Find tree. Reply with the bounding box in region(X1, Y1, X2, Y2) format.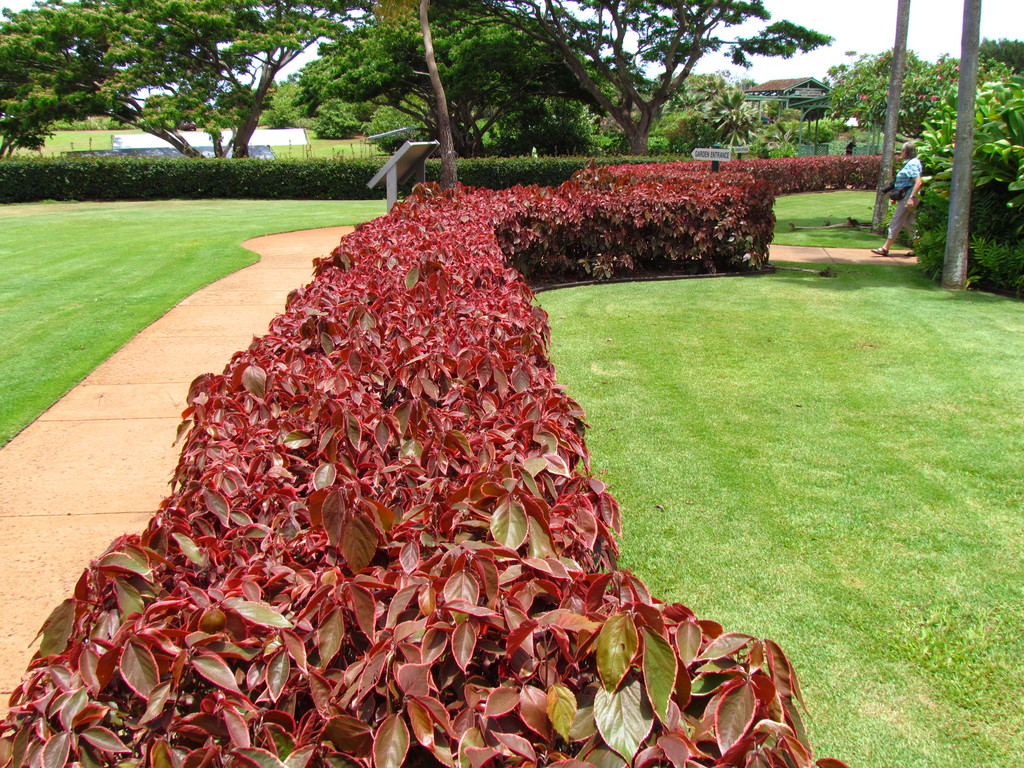
region(865, 40, 1021, 141).
